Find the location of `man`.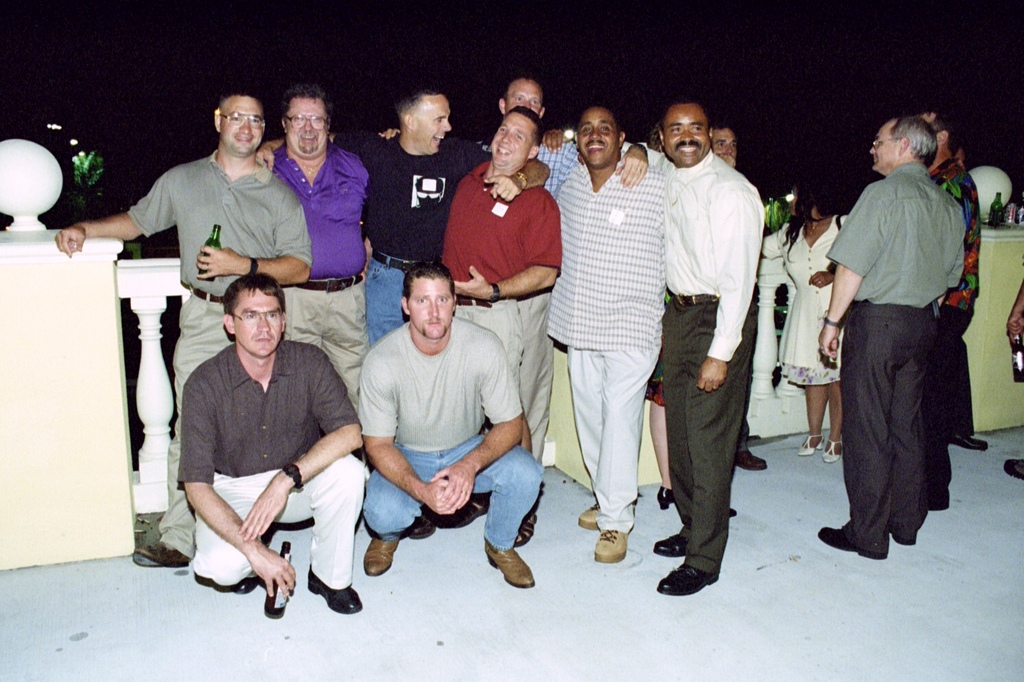
Location: 651, 95, 764, 595.
